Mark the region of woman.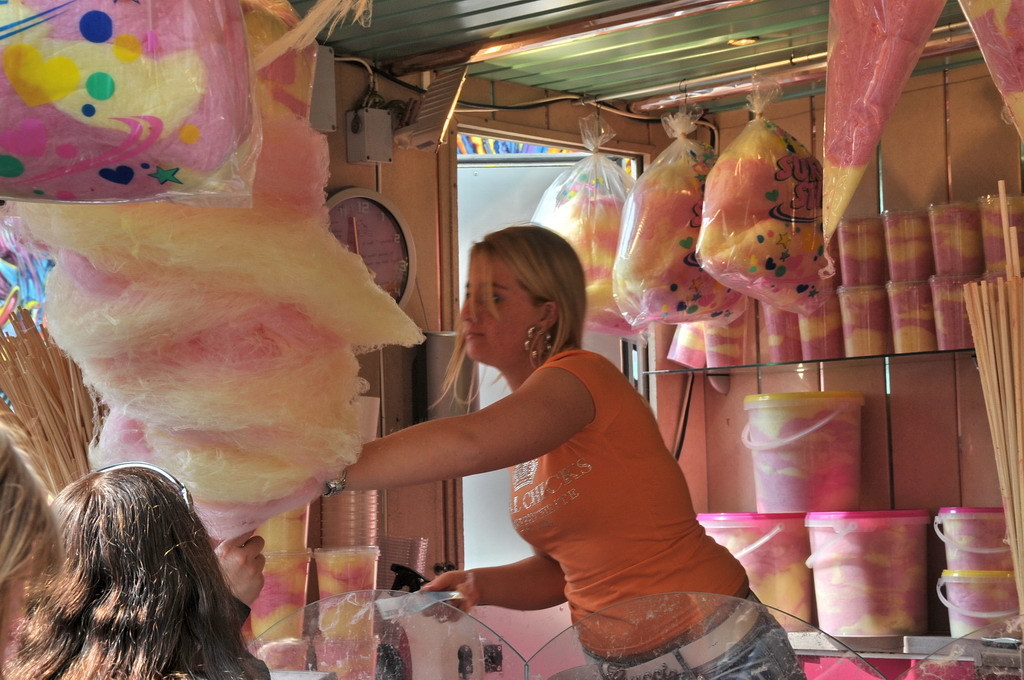
Region: 319:227:808:679.
